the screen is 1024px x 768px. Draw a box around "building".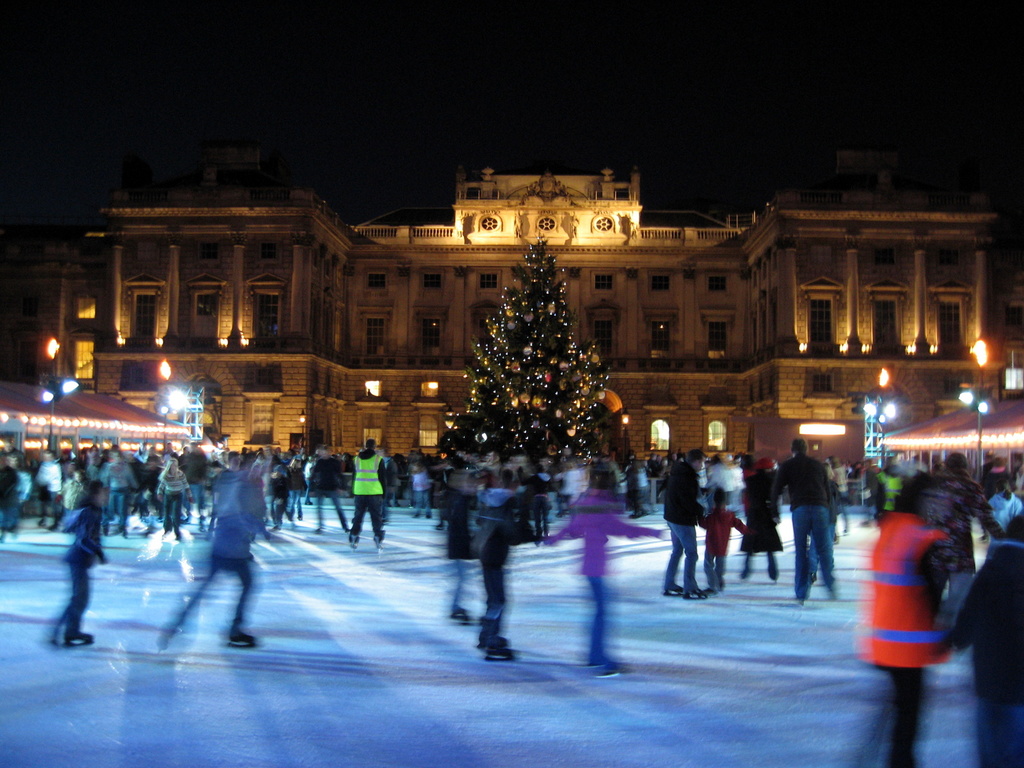
4:167:1023:479.
